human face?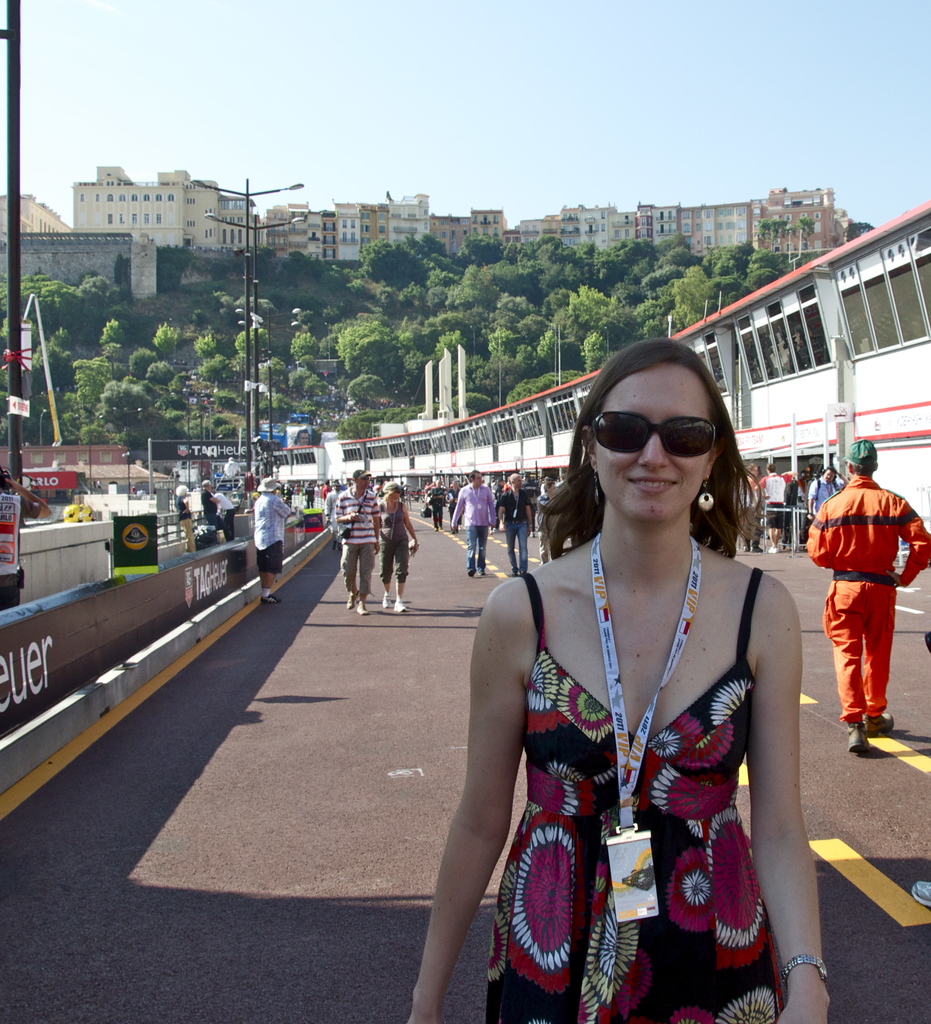
<box>355,464,374,497</box>
